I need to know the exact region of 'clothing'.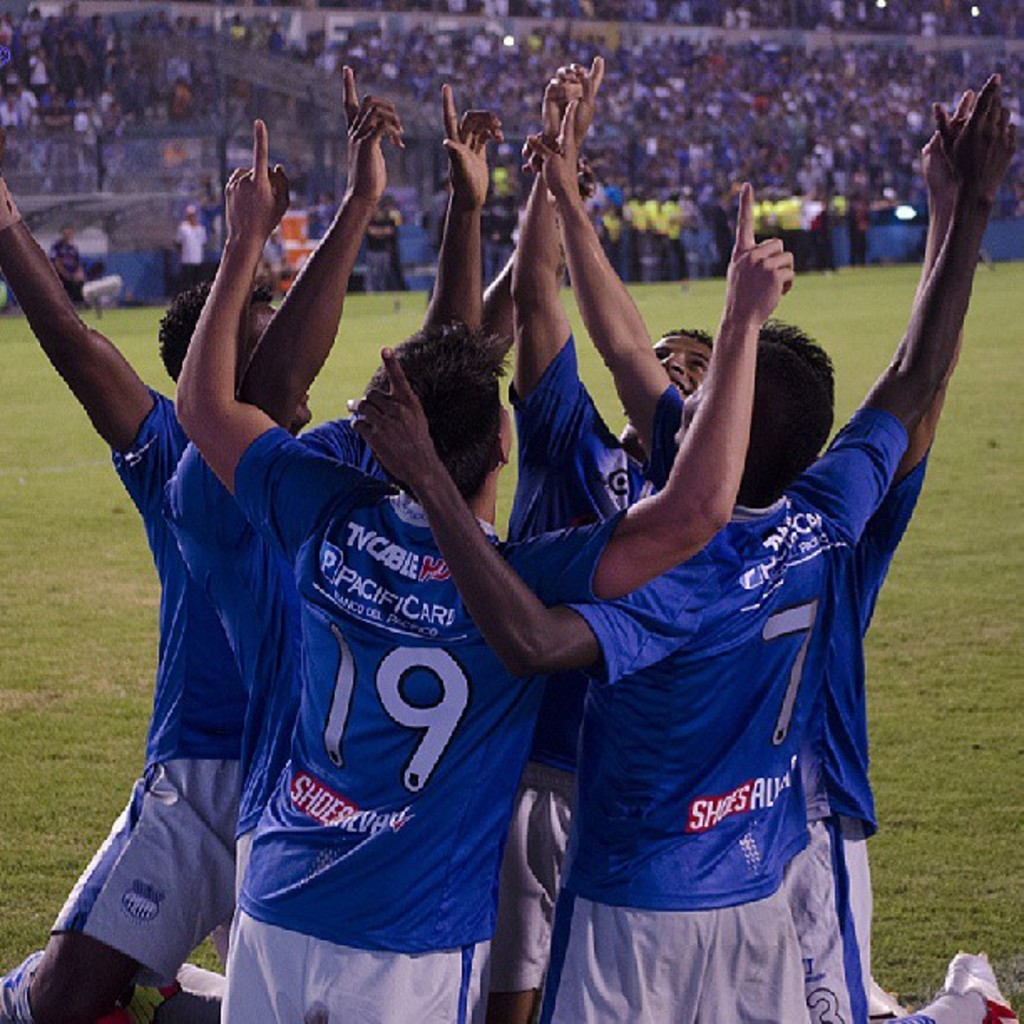
Region: [512, 330, 925, 1022].
